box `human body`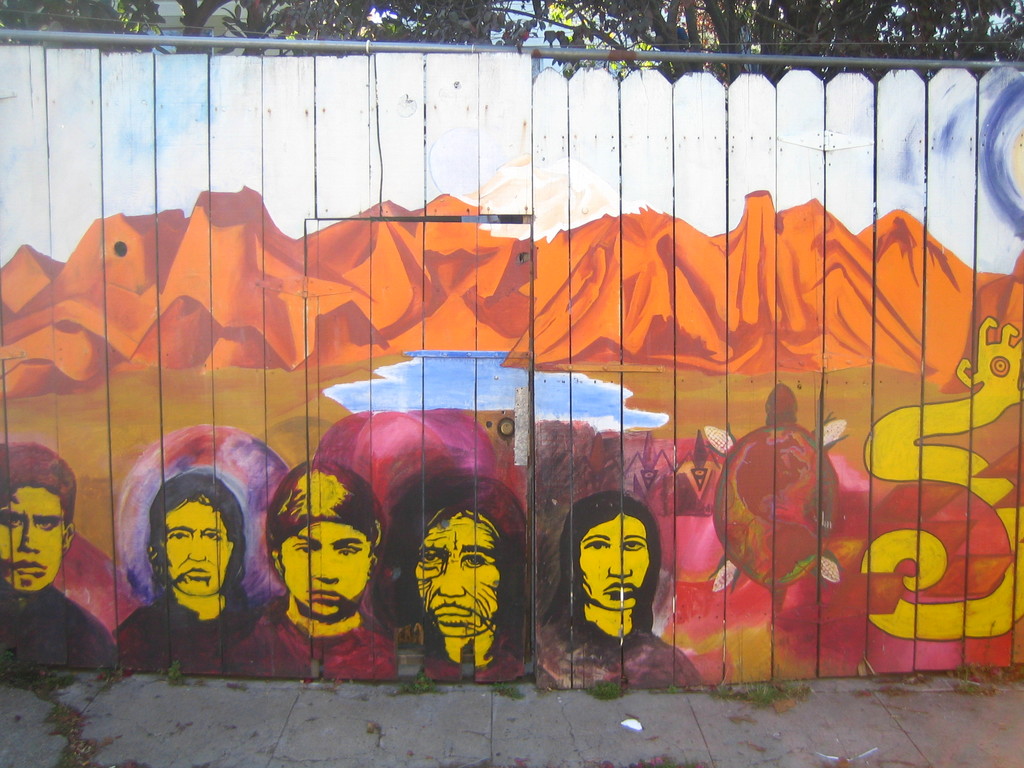
[left=1, top=435, right=117, bottom=675]
